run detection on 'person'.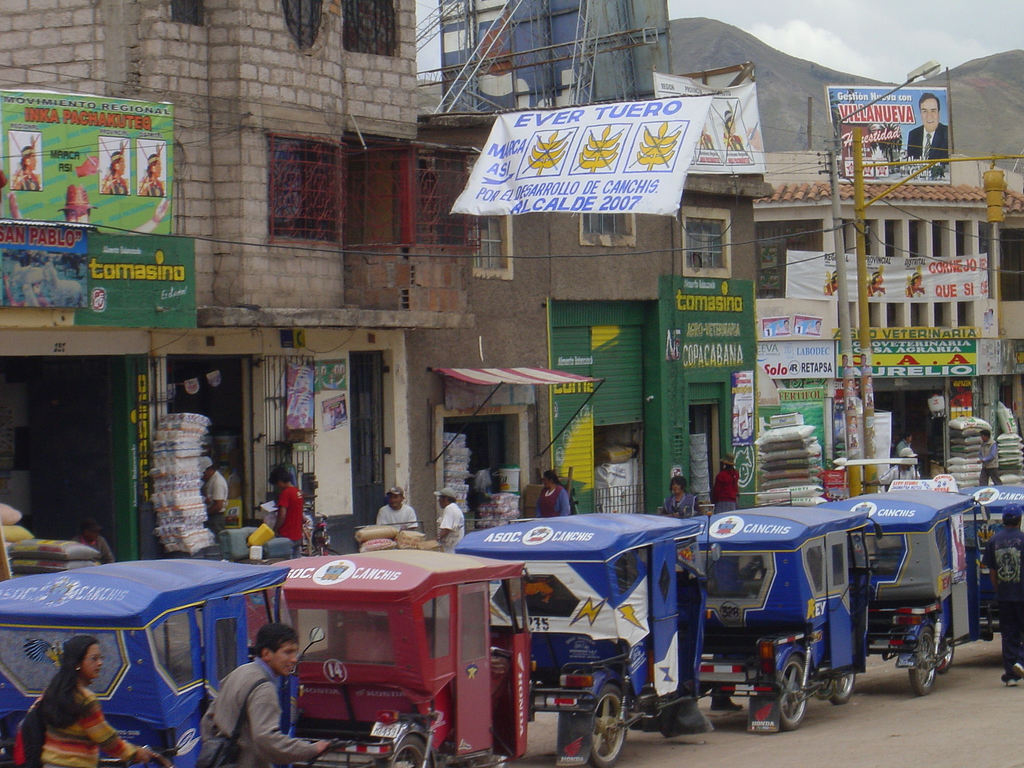
Result: {"x1": 660, "y1": 479, "x2": 701, "y2": 519}.
